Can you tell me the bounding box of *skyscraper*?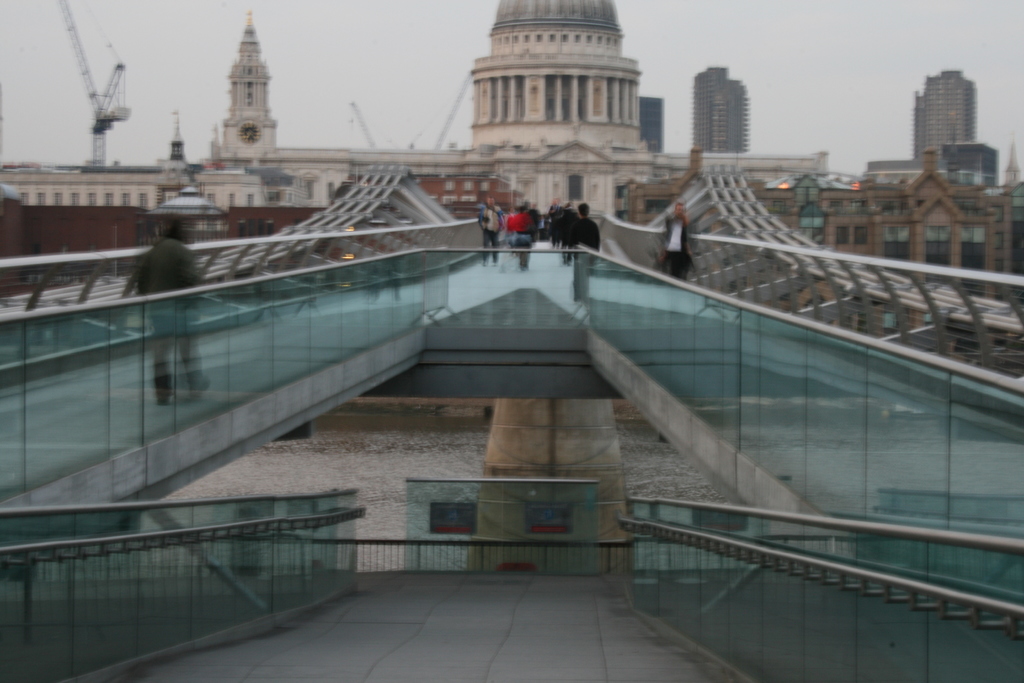
box(689, 67, 749, 158).
